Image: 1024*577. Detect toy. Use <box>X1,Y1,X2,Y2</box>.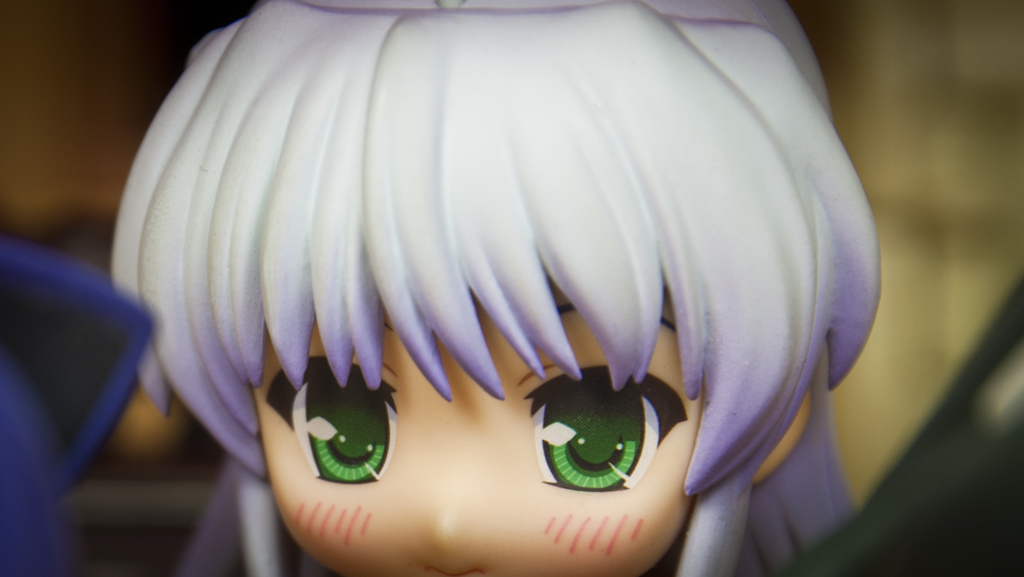
<box>97,0,885,576</box>.
